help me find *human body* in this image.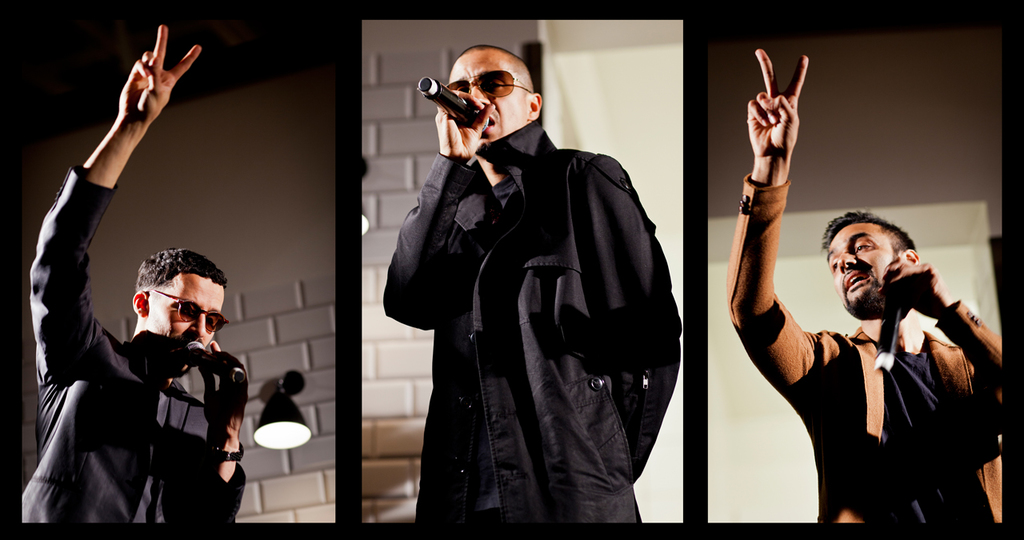
Found it: select_region(21, 43, 258, 533).
